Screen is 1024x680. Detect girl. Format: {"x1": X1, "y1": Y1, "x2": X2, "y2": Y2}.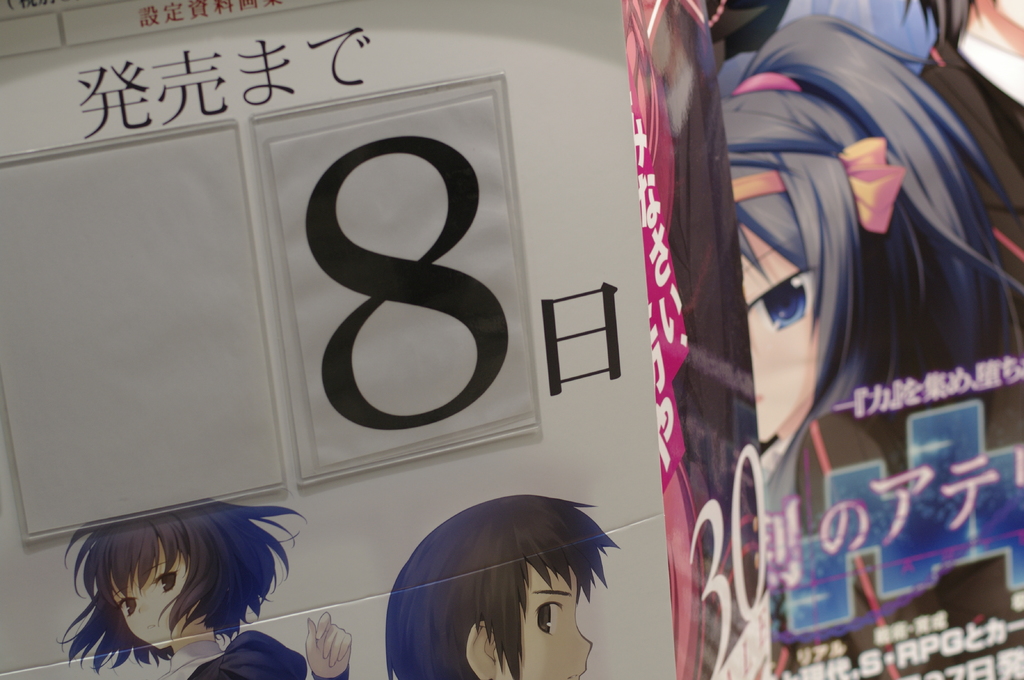
{"x1": 641, "y1": 0, "x2": 762, "y2": 679}.
